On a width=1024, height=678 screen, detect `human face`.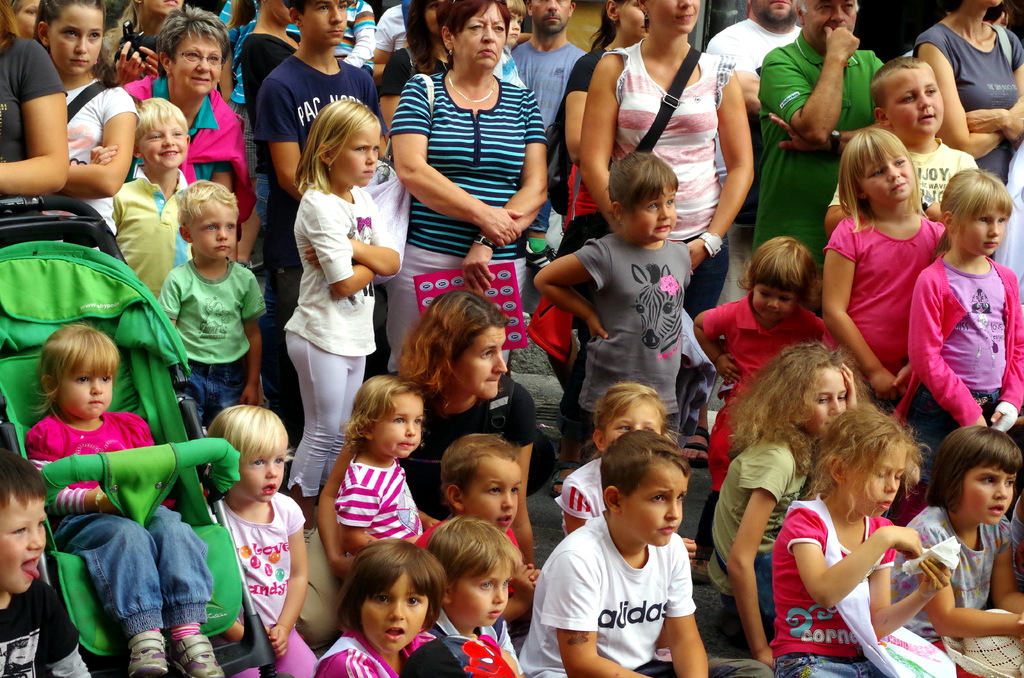
<region>237, 455, 284, 507</region>.
